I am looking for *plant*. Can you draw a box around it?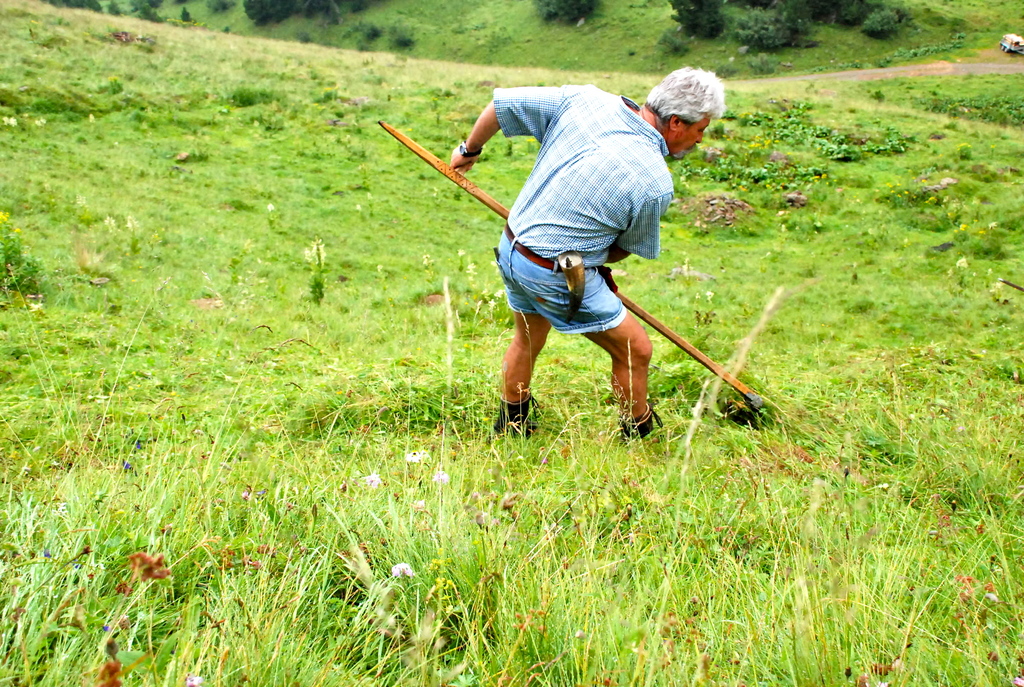
Sure, the bounding box is [736,5,803,55].
